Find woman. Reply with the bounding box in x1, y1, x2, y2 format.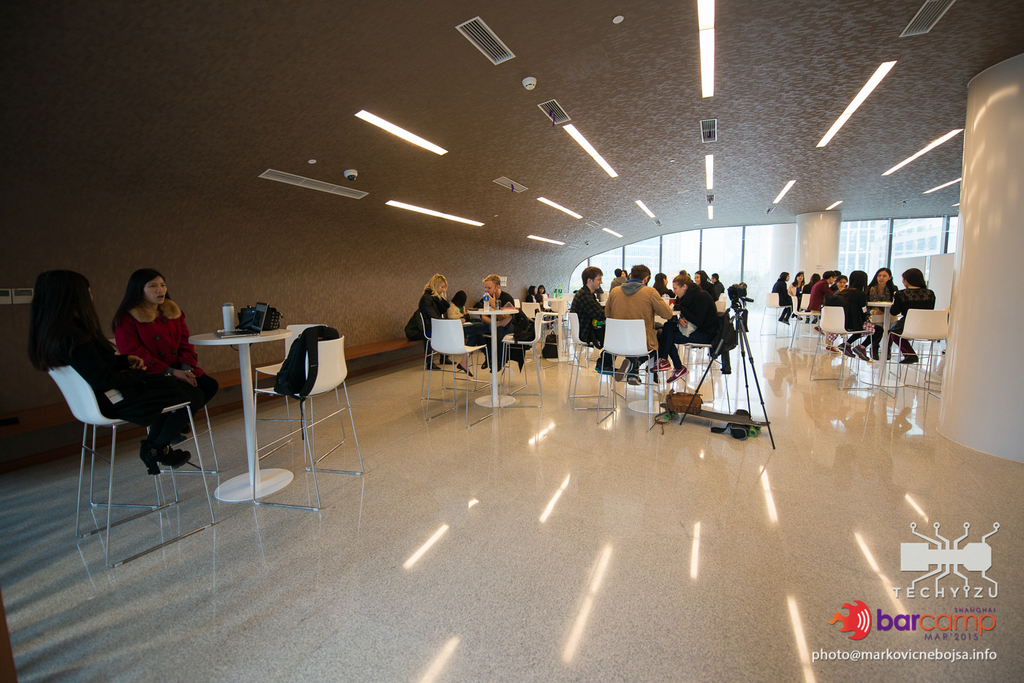
825, 268, 878, 361.
